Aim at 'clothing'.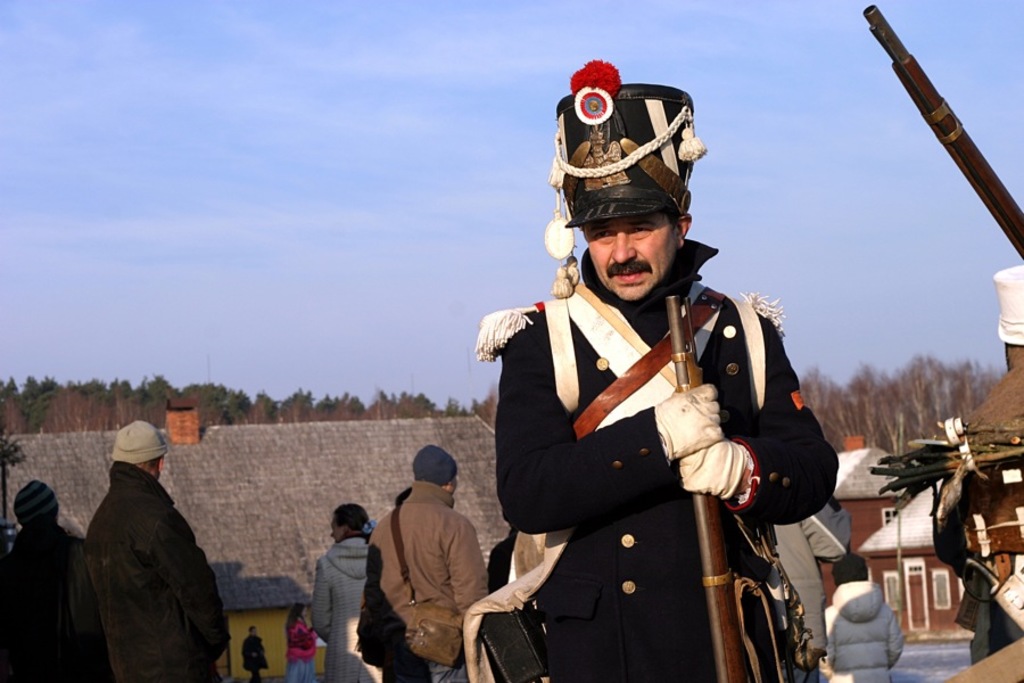
Aimed at detection(363, 477, 489, 682).
